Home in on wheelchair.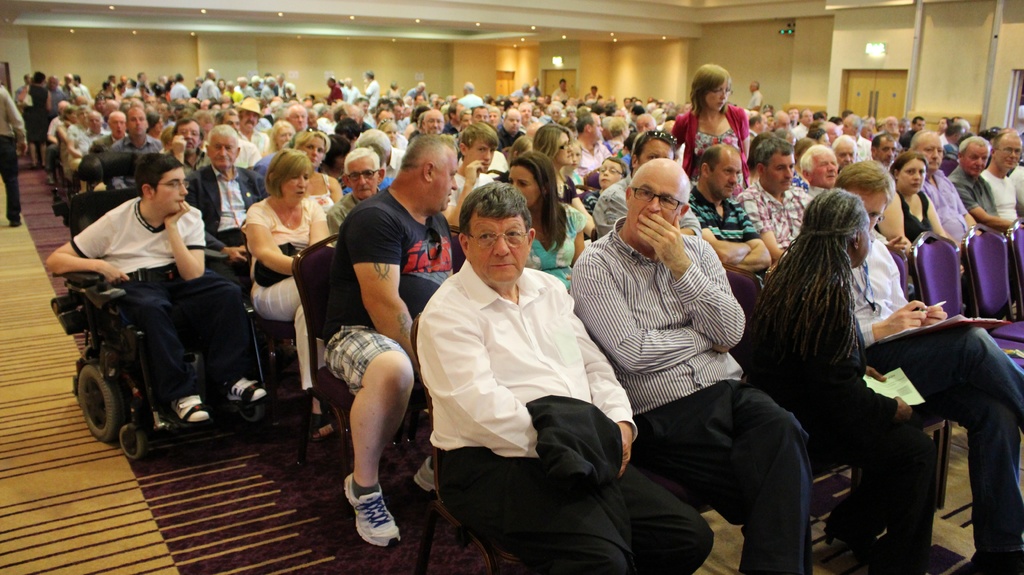
Homed in at (60,209,292,442).
